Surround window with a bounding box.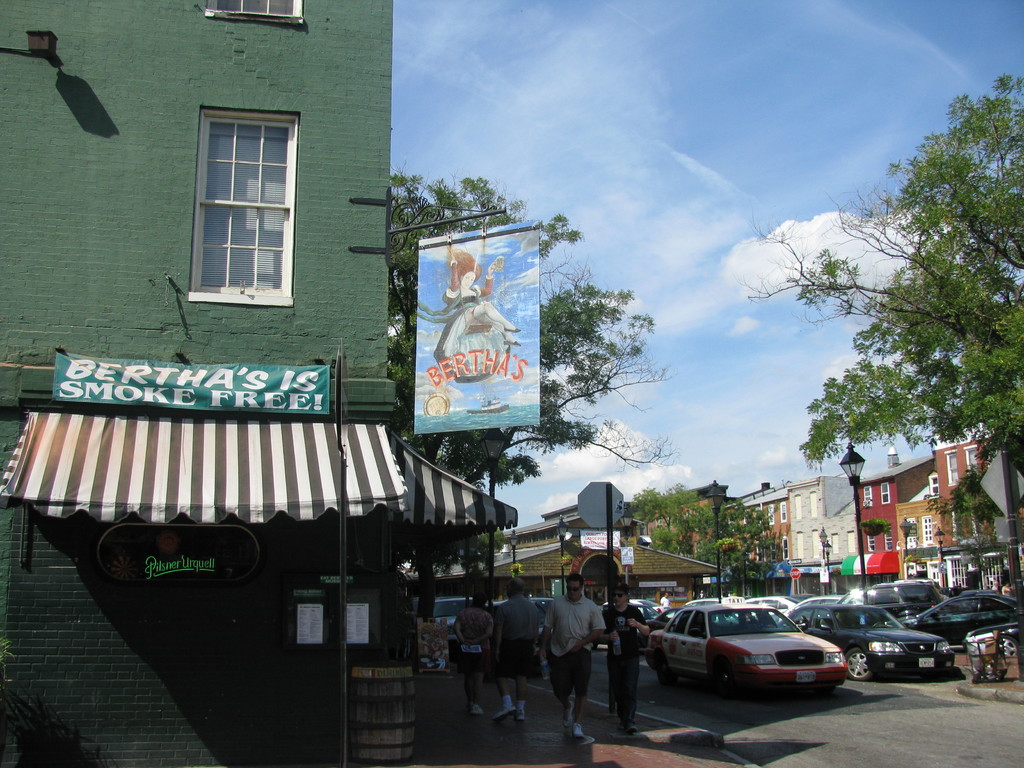
{"x1": 941, "y1": 446, "x2": 984, "y2": 488}.
